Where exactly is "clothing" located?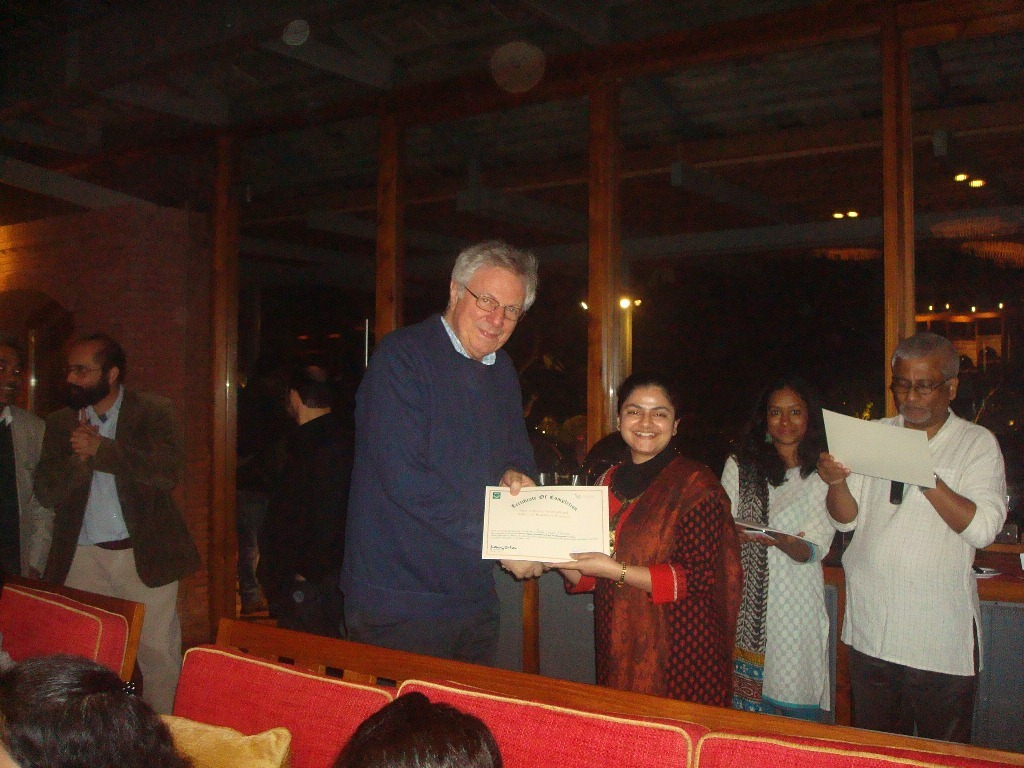
Its bounding box is 0 402 53 577.
